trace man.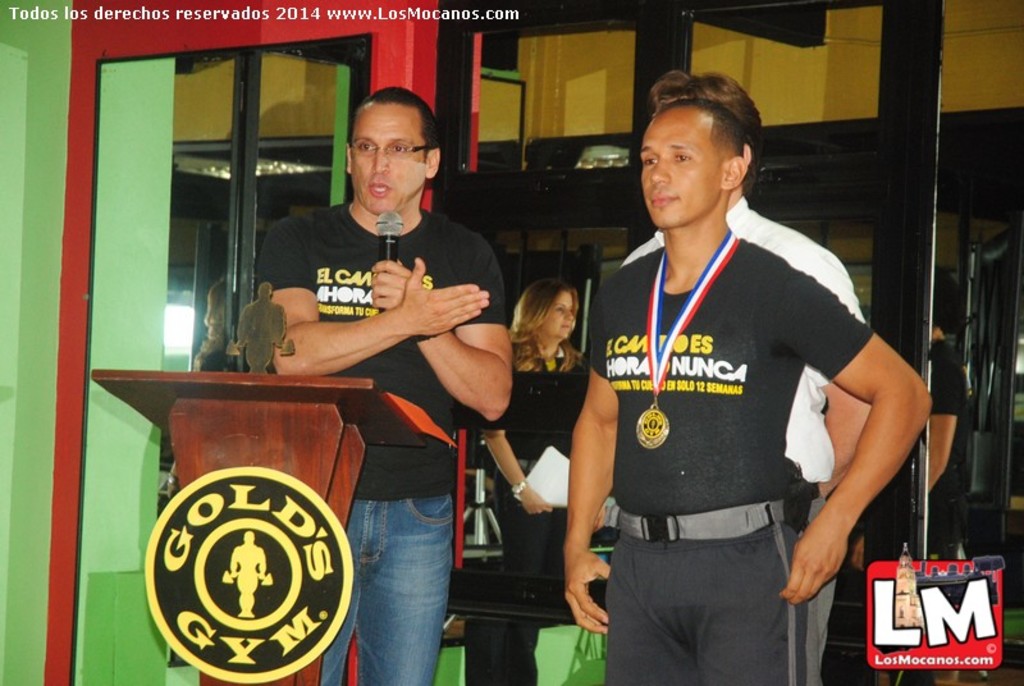
Traced to x1=264, y1=83, x2=516, y2=685.
